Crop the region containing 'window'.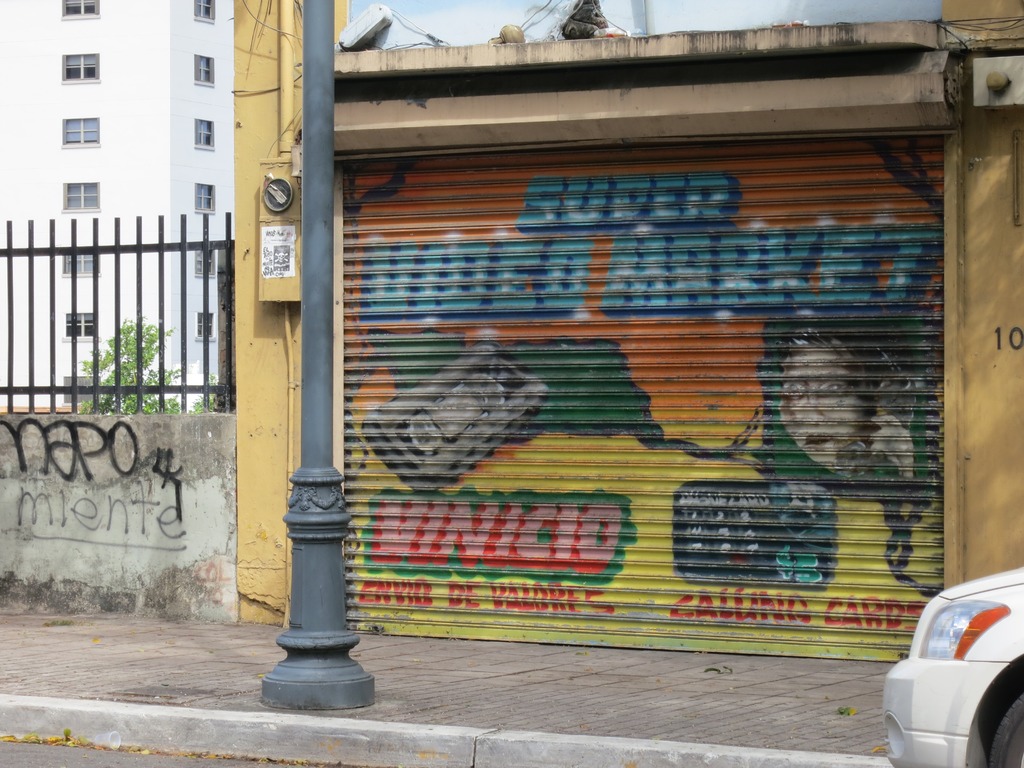
Crop region: rect(195, 315, 218, 342).
